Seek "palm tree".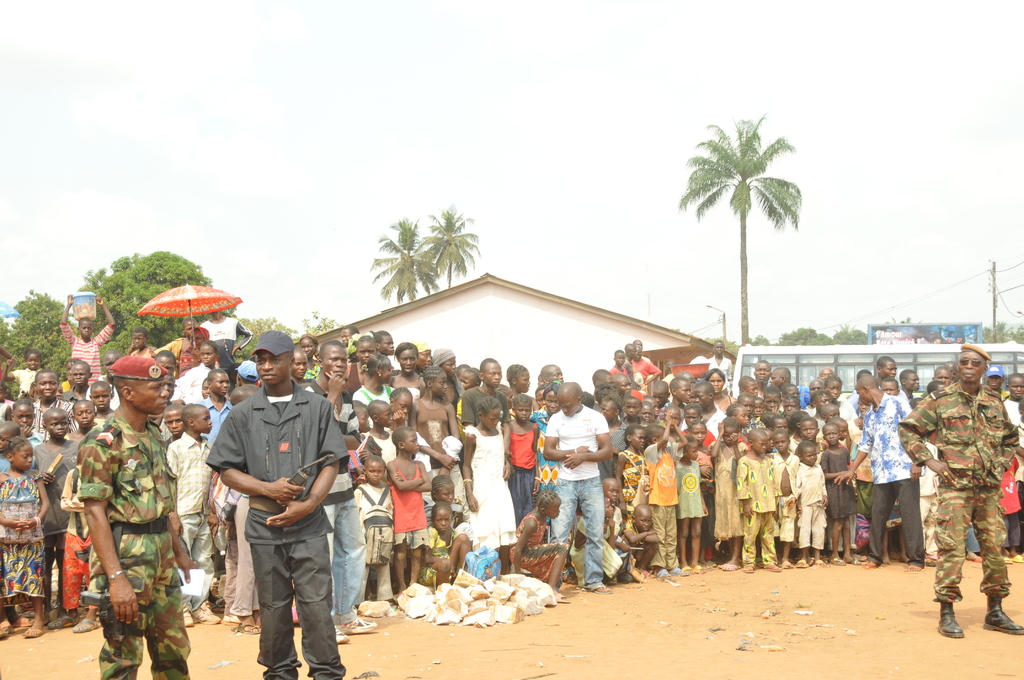
detection(675, 120, 808, 371).
